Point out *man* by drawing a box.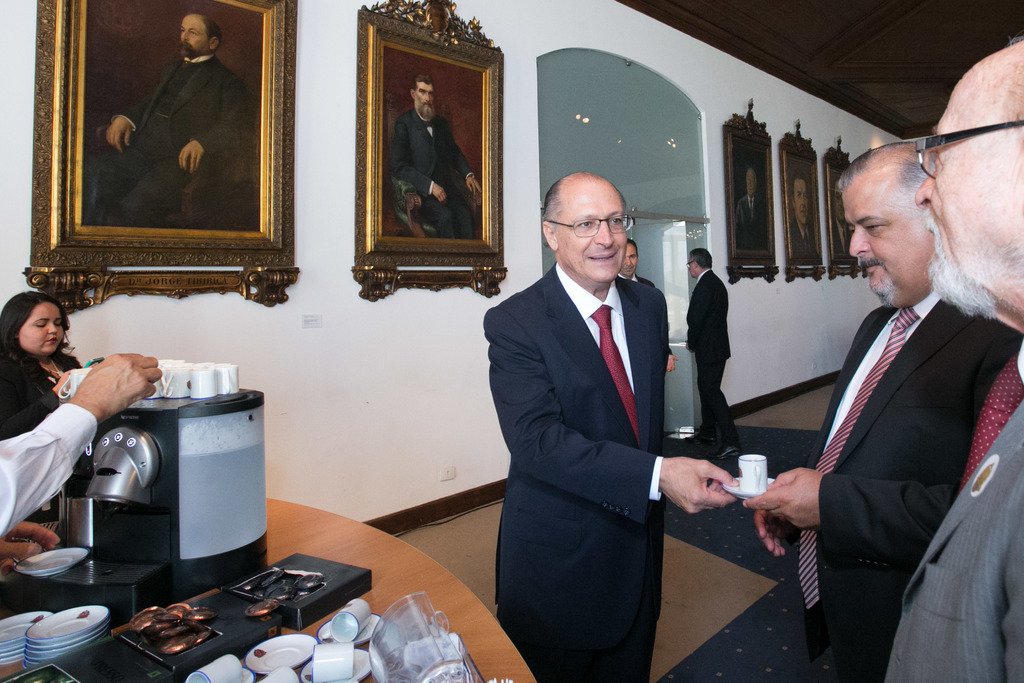
box(833, 181, 852, 255).
